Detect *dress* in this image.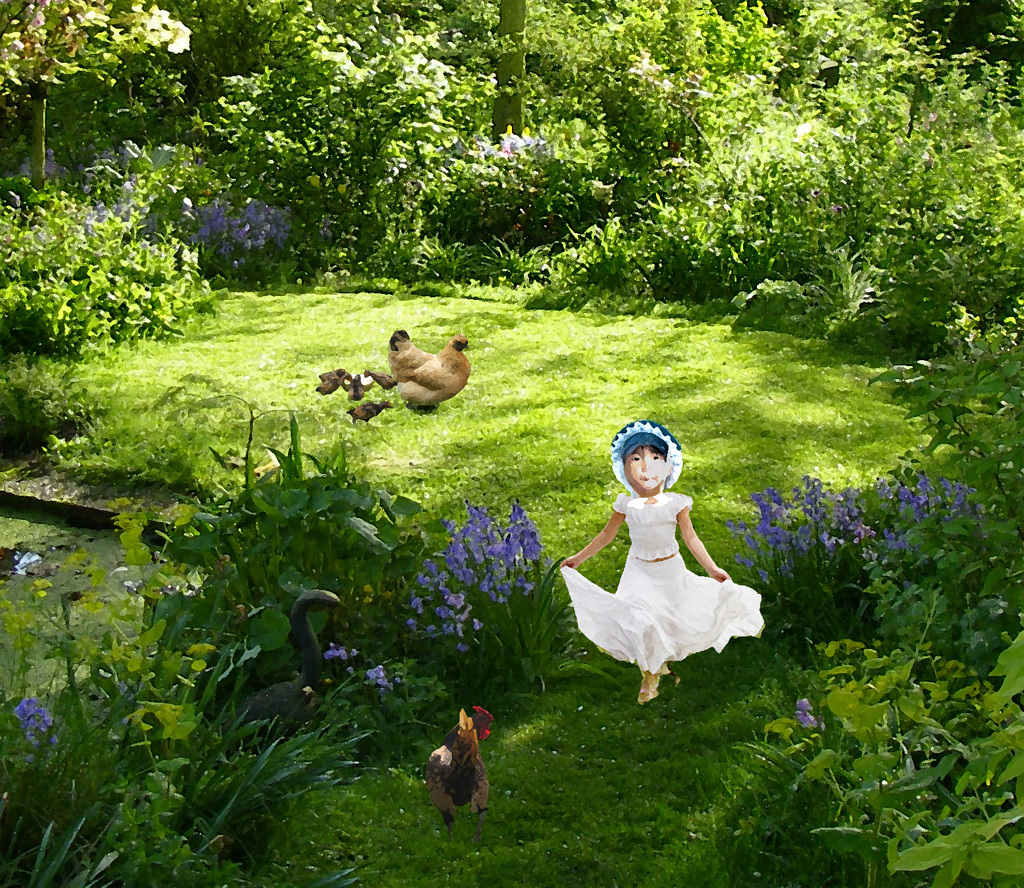
Detection: l=560, t=493, r=759, b=680.
